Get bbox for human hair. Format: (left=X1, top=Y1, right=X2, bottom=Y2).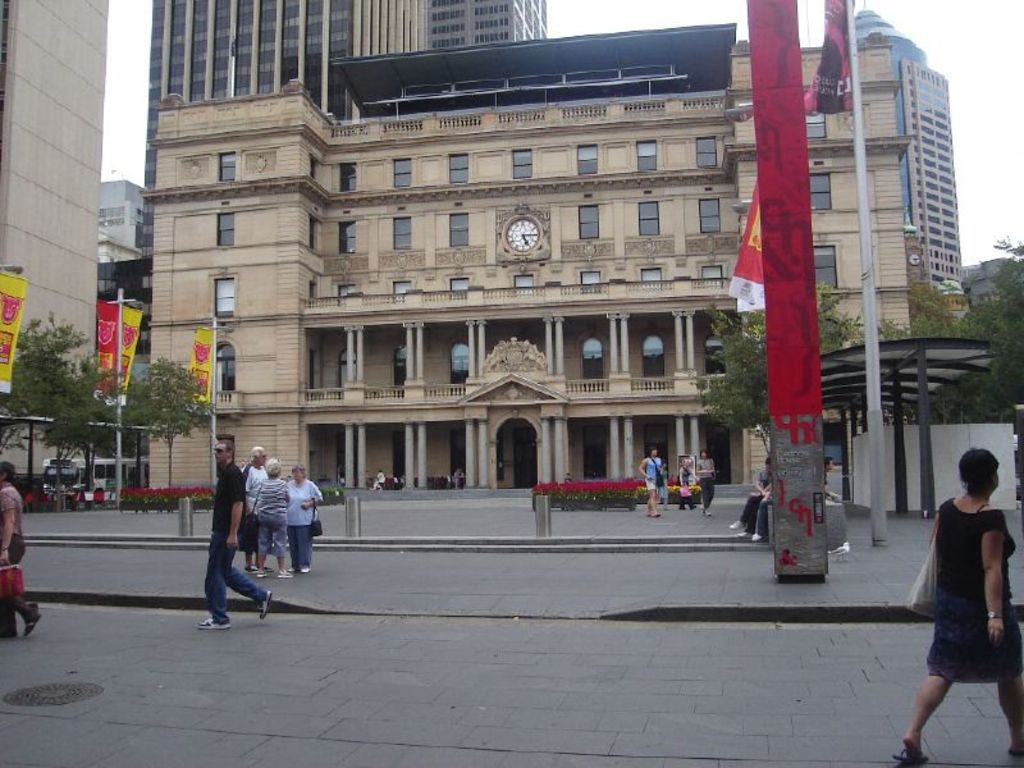
(left=291, top=463, right=308, bottom=477).
